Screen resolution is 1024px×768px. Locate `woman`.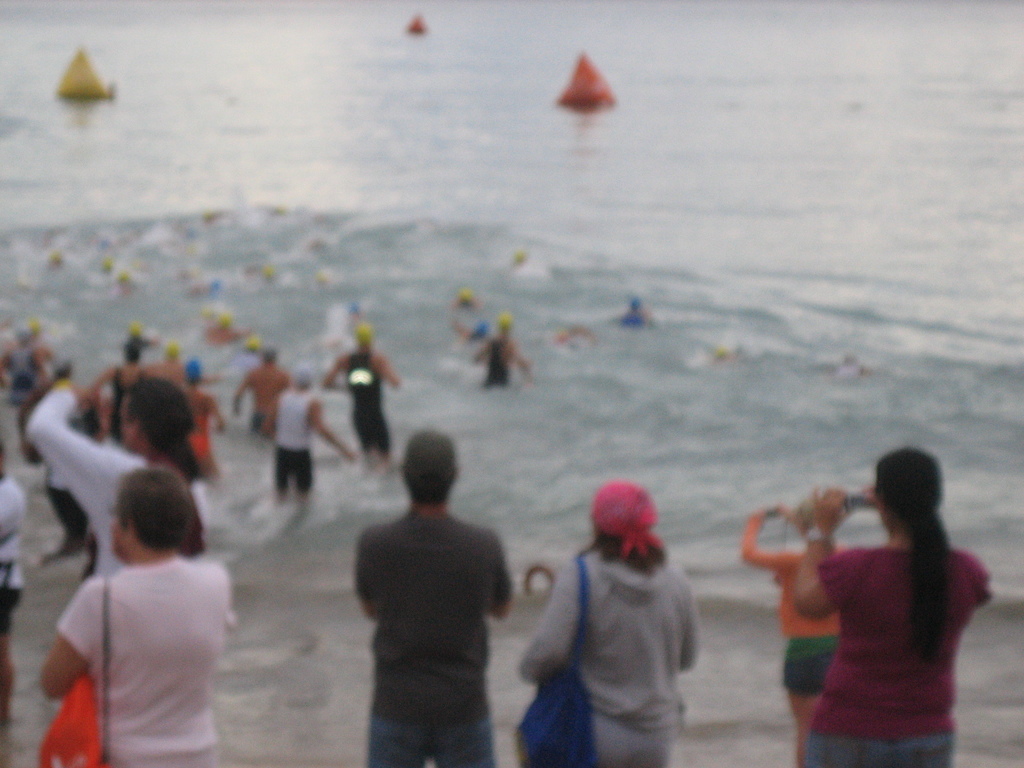
bbox=[791, 445, 998, 767].
